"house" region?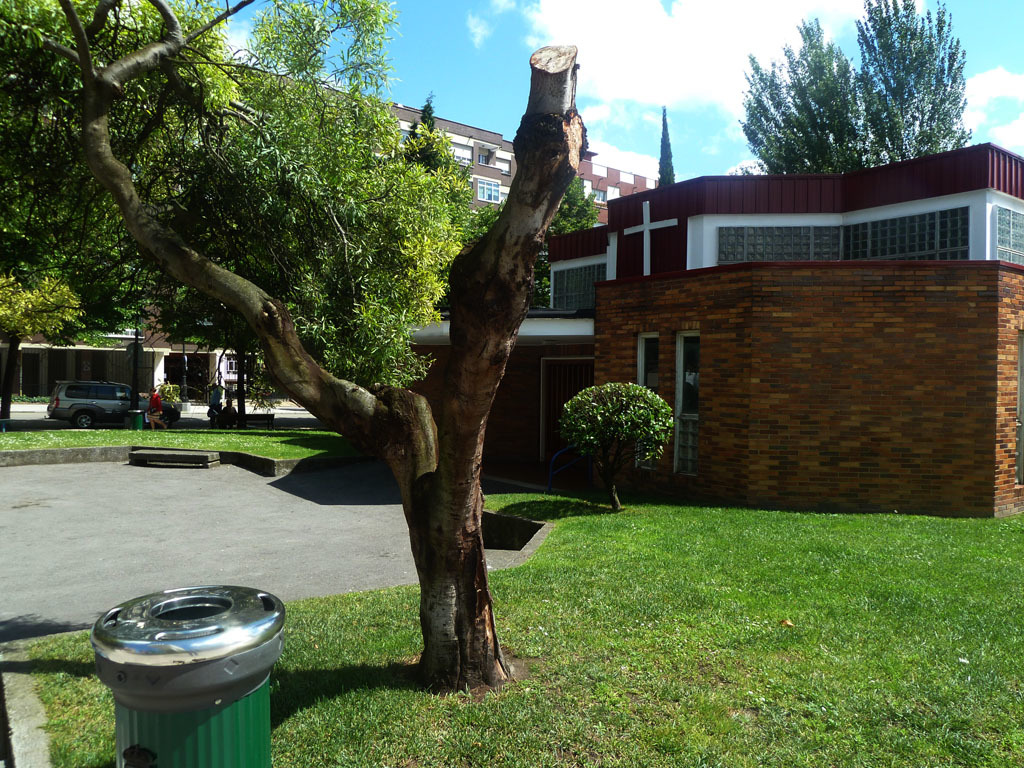
detection(382, 108, 522, 229)
